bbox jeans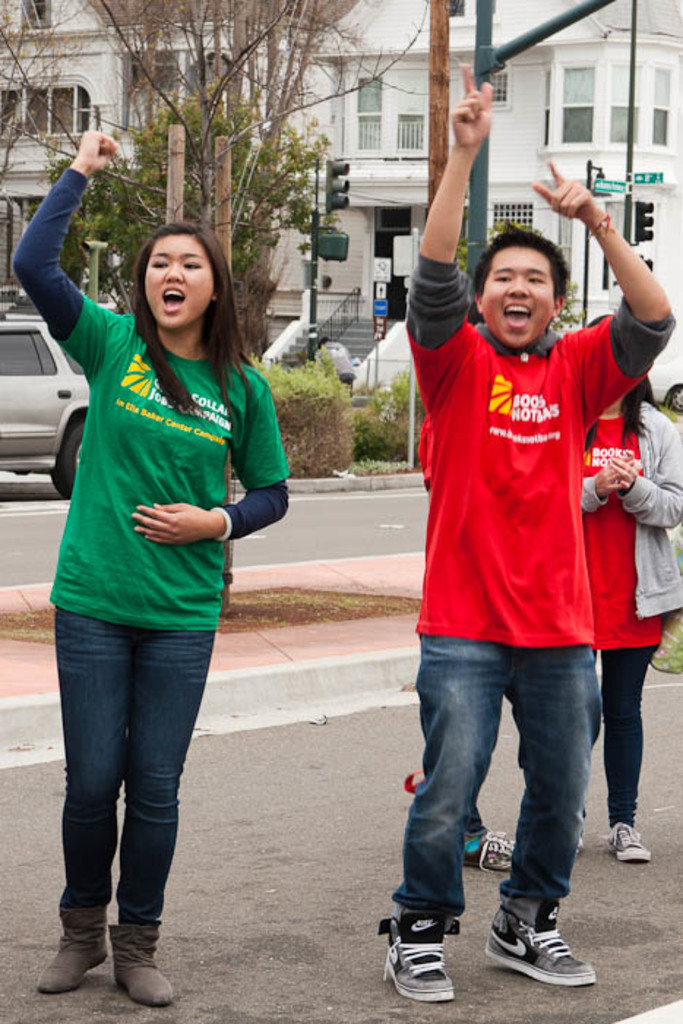
Rect(50, 610, 211, 974)
